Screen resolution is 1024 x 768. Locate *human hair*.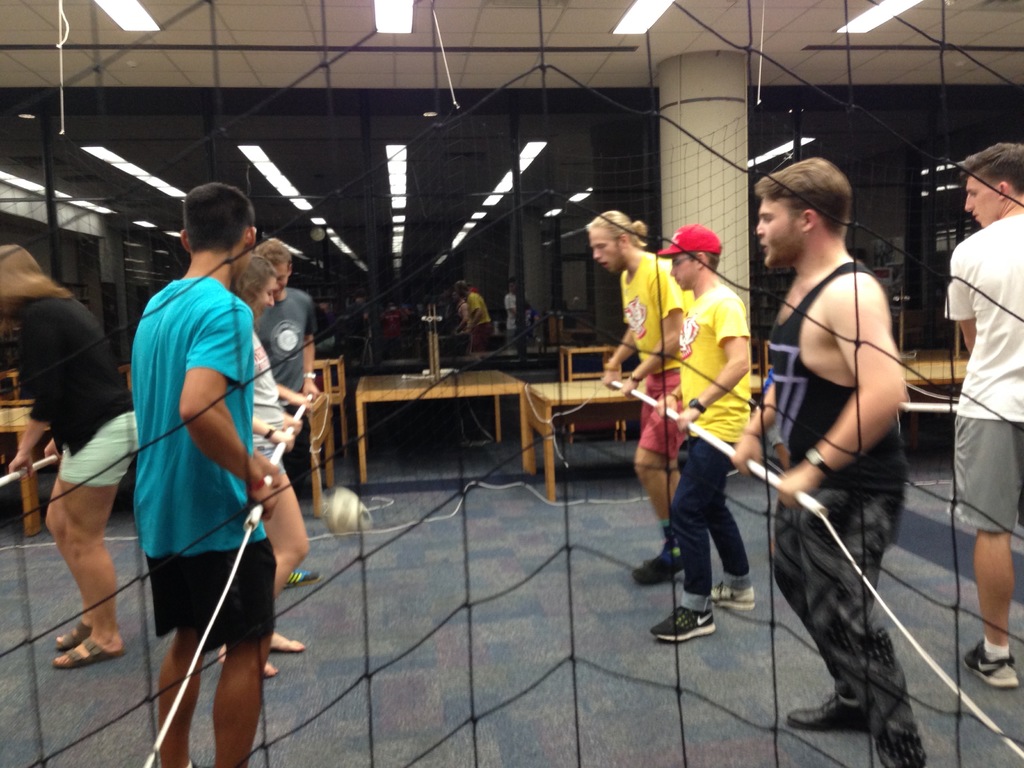
box(0, 244, 77, 302).
